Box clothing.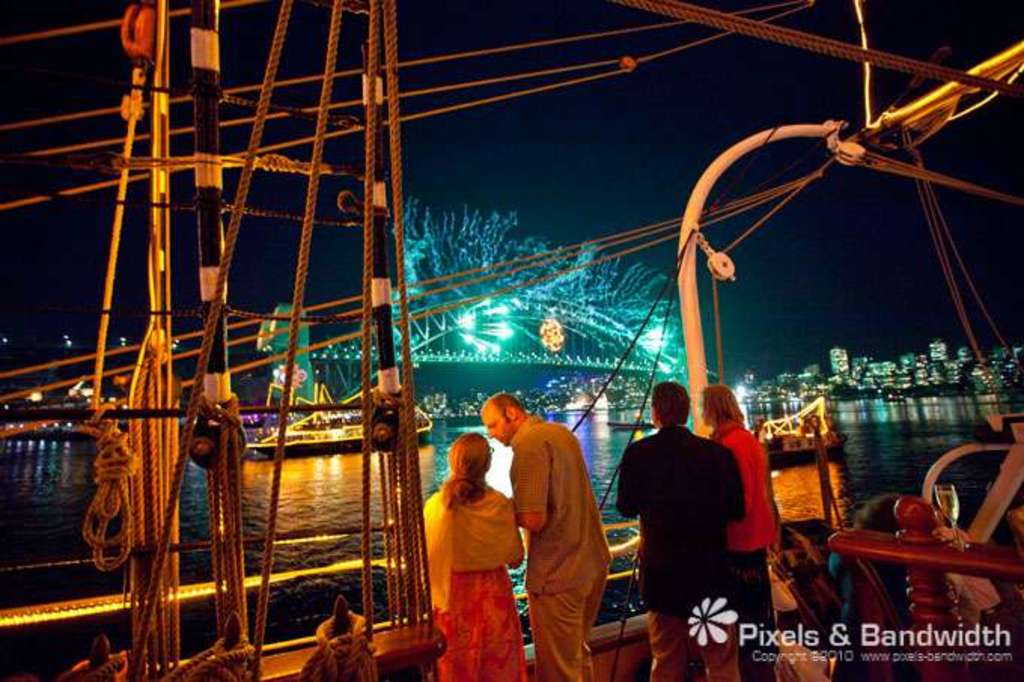
<bbox>705, 417, 783, 680</bbox>.
